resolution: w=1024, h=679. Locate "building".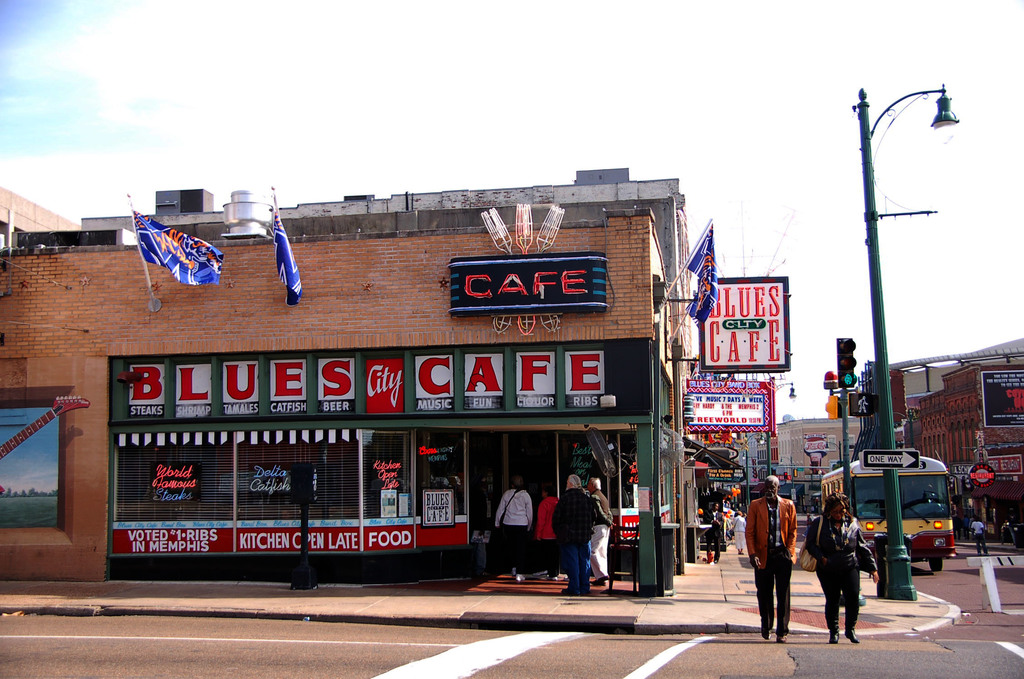
Rect(1, 167, 696, 586).
